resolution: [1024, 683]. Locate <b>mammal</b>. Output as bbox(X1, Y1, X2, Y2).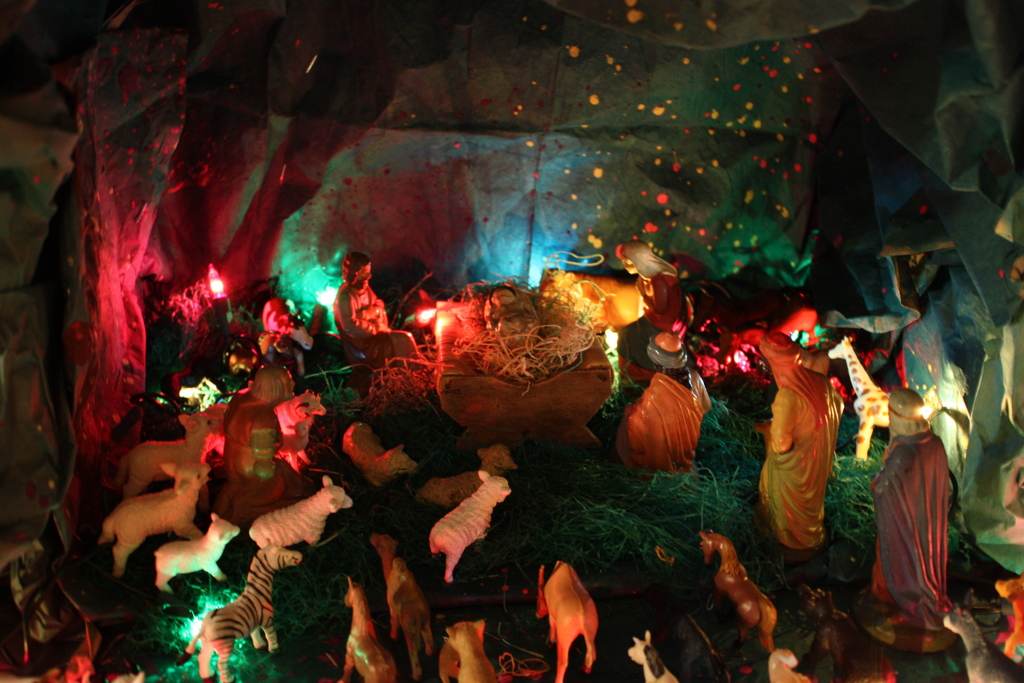
bbox(221, 350, 320, 538).
